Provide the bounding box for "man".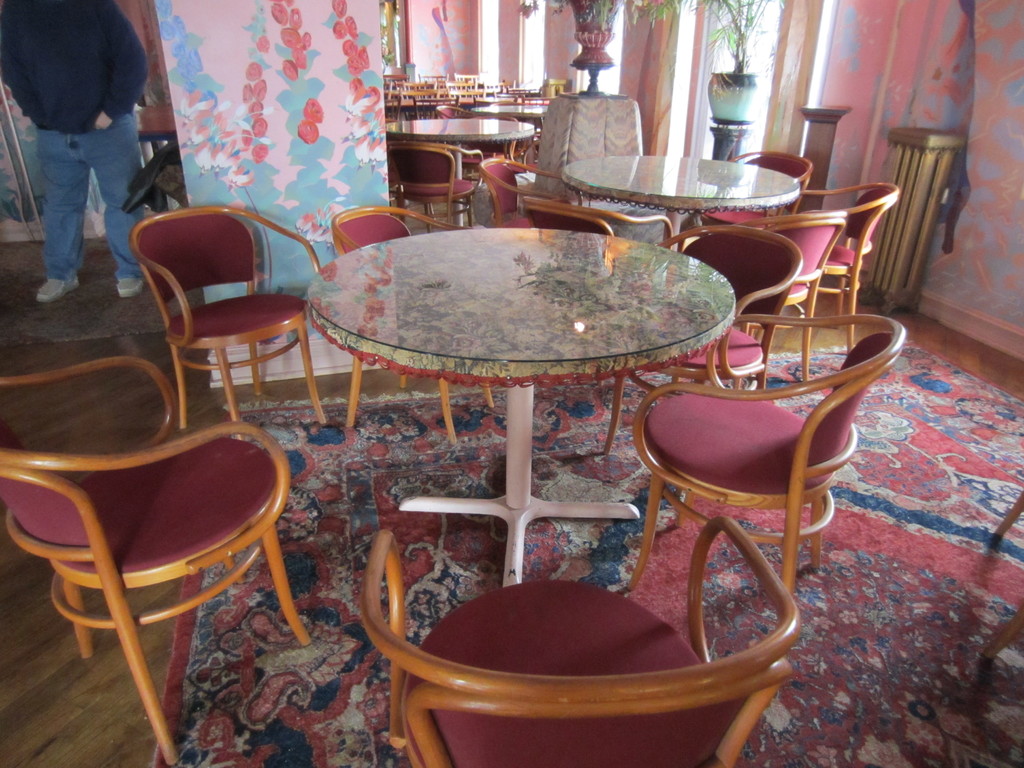
{"left": 1, "top": 0, "right": 154, "bottom": 304}.
